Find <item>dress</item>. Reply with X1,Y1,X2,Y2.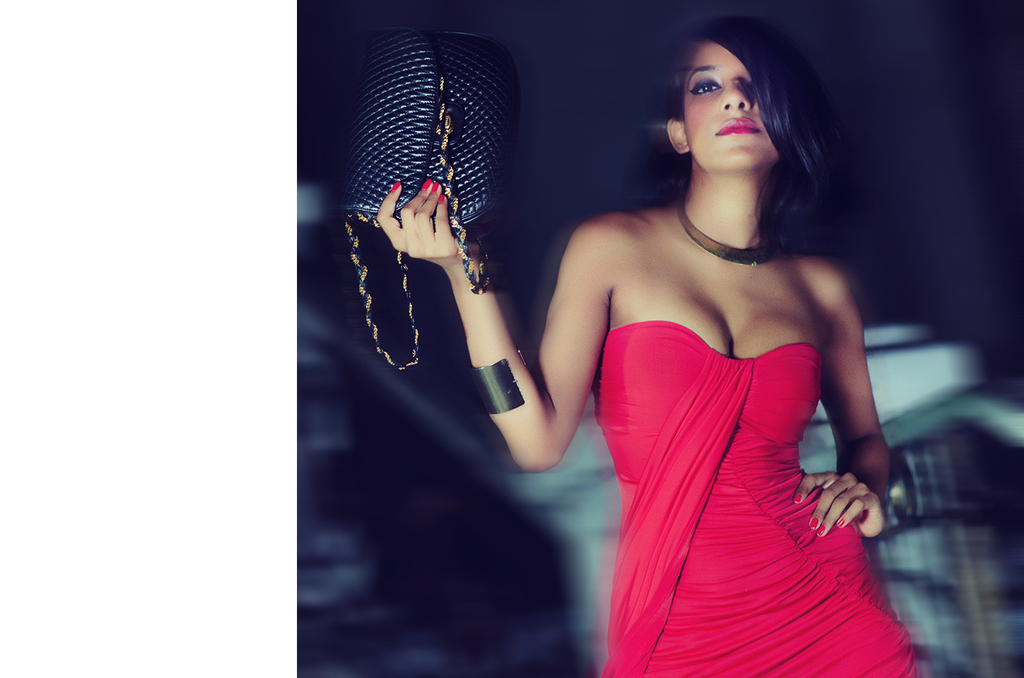
602,318,919,677.
